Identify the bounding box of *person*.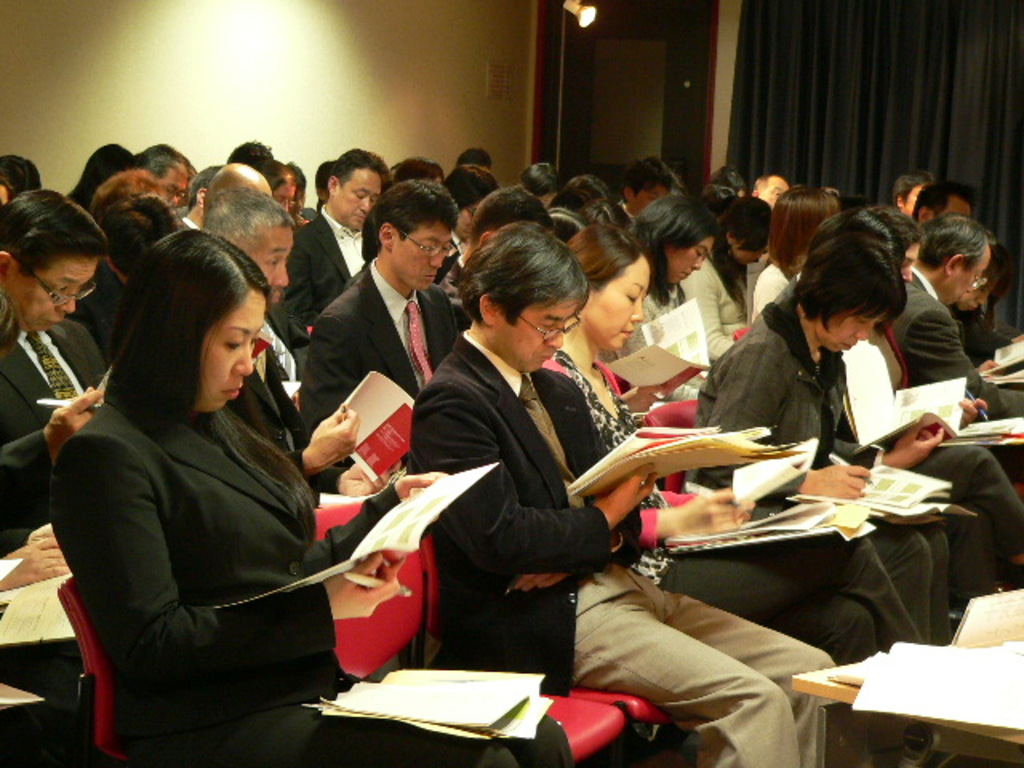
72 136 139 216.
